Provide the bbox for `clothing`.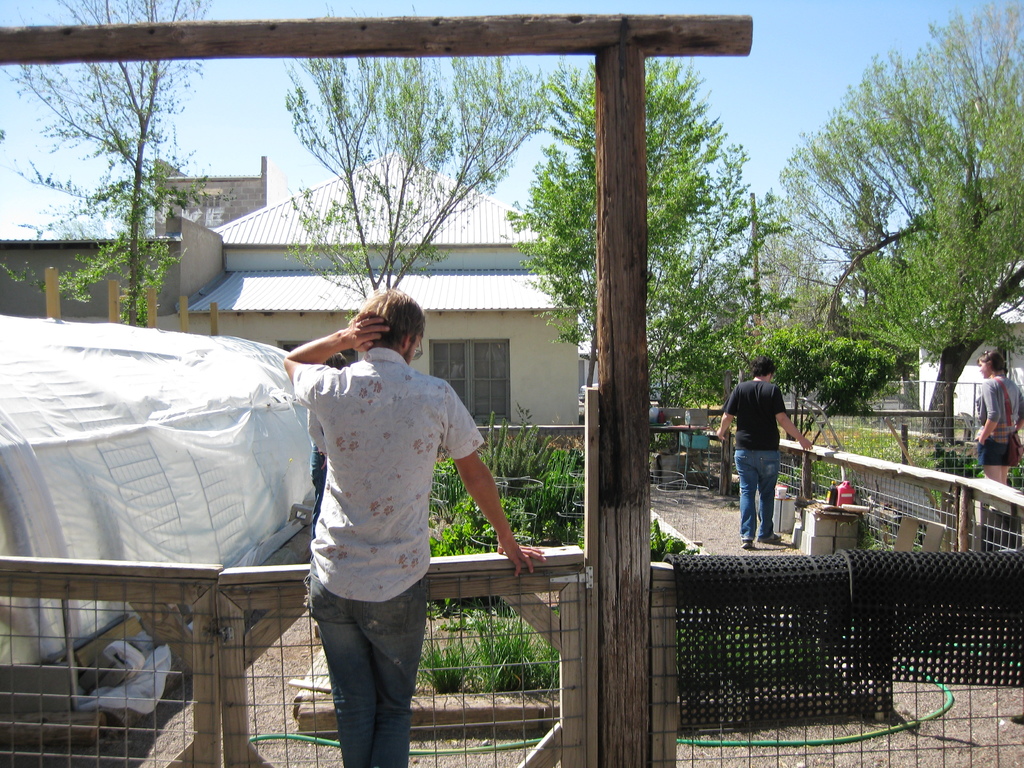
BBox(724, 382, 787, 537).
